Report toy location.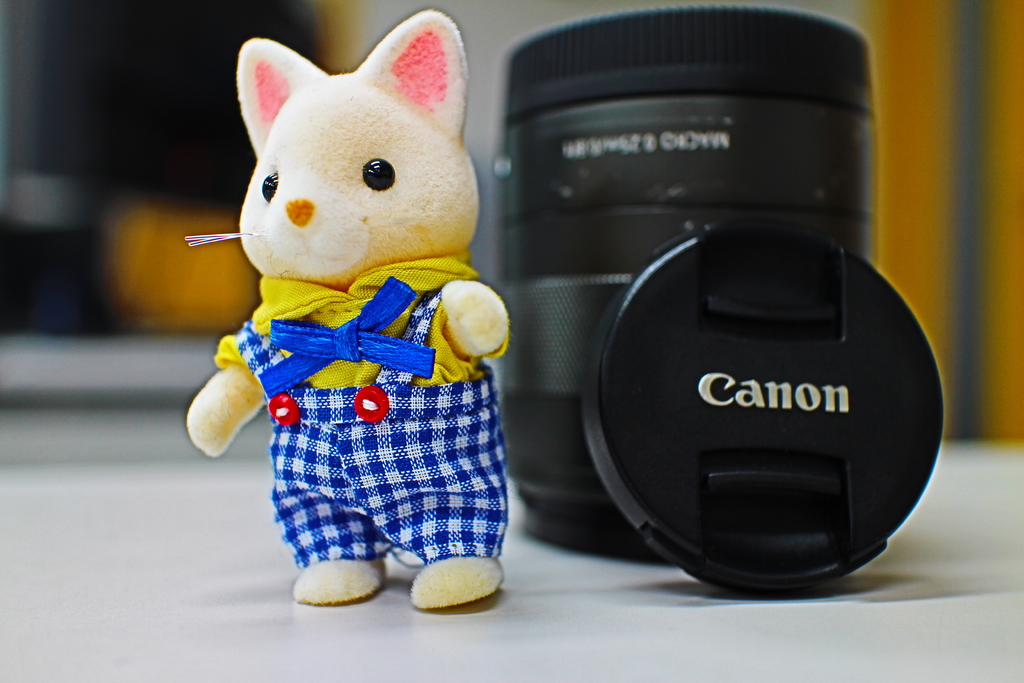
Report: locate(166, 19, 526, 604).
